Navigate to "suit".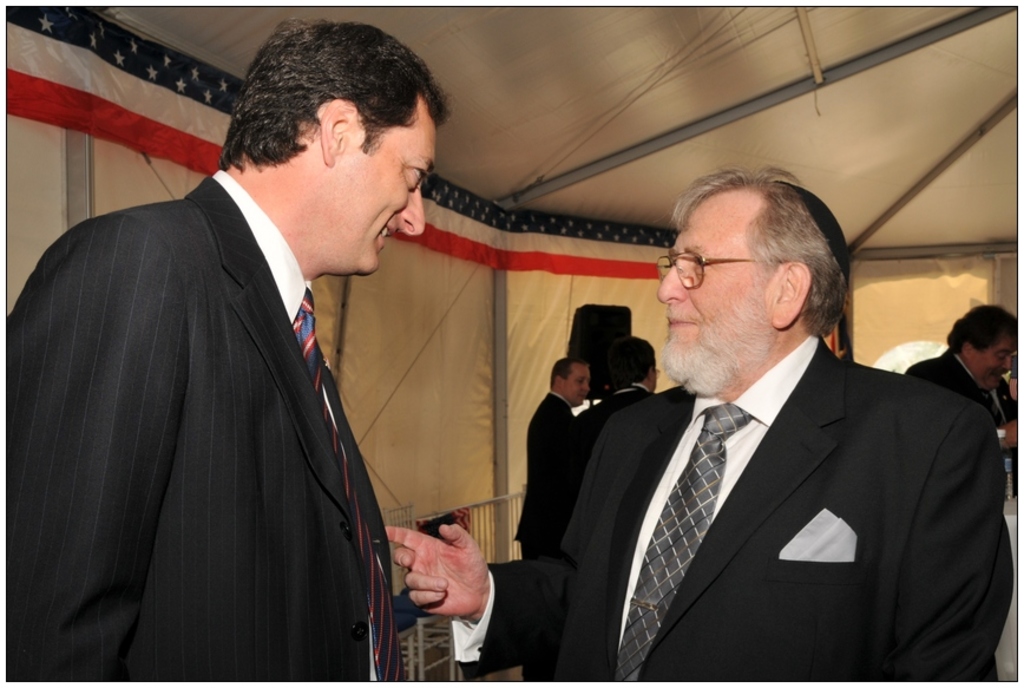
Navigation target: locate(902, 350, 1022, 459).
